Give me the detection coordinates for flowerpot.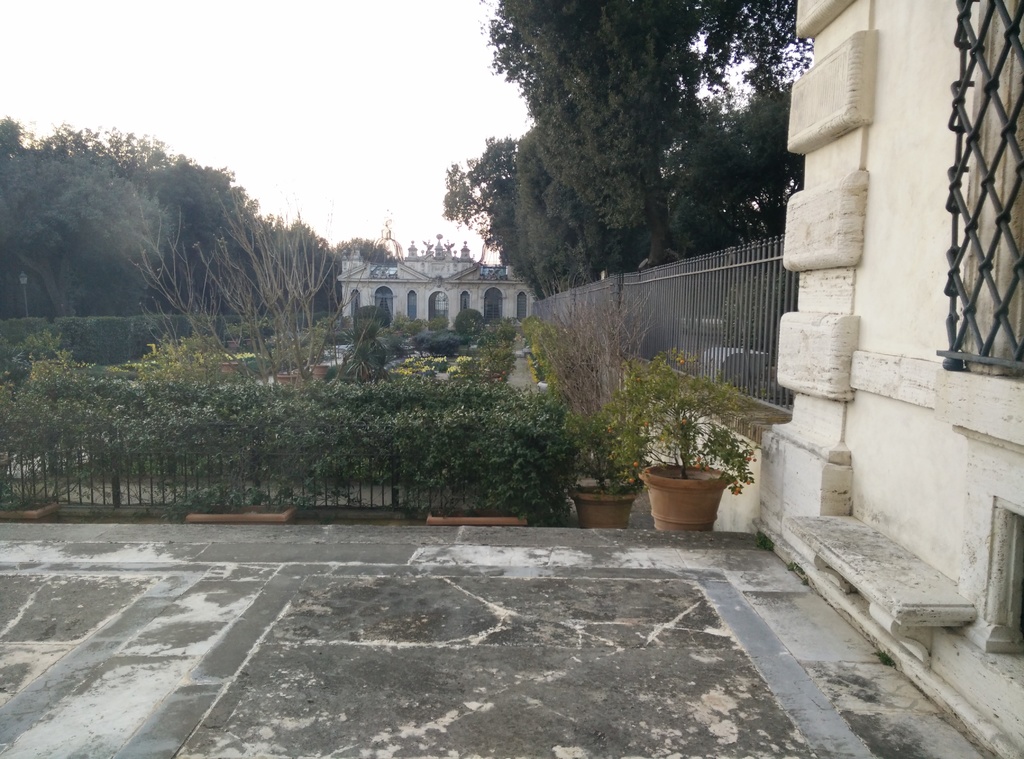
[646,467,738,535].
